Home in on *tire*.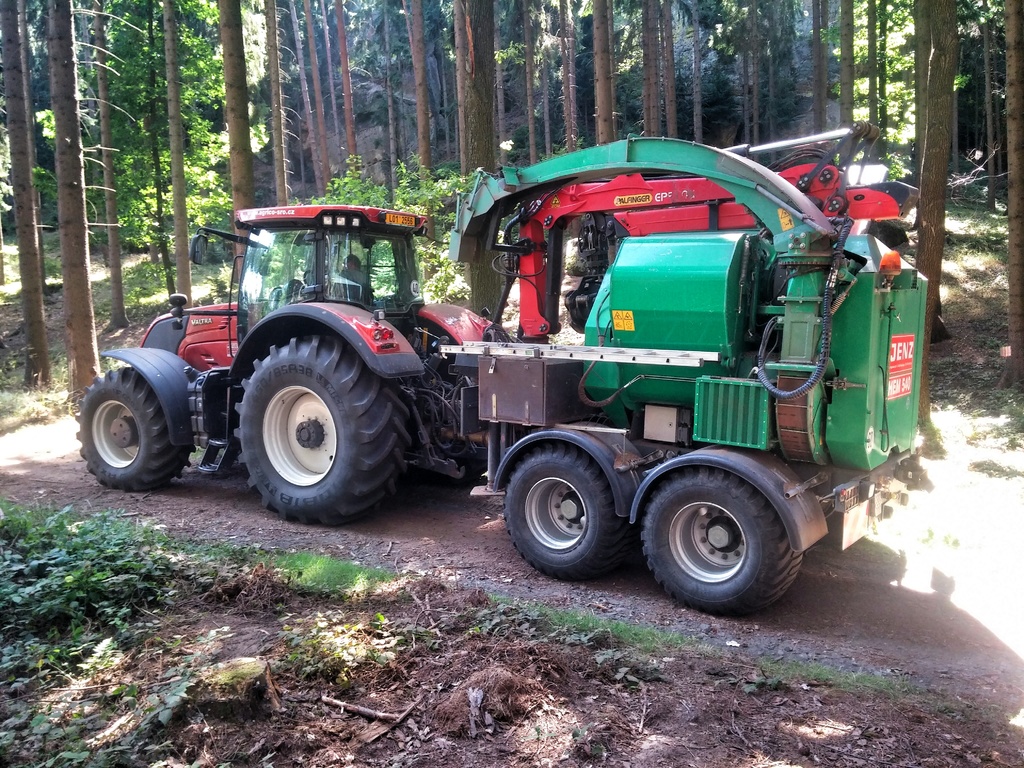
Homed in at pyautogui.locateOnScreen(77, 369, 195, 488).
